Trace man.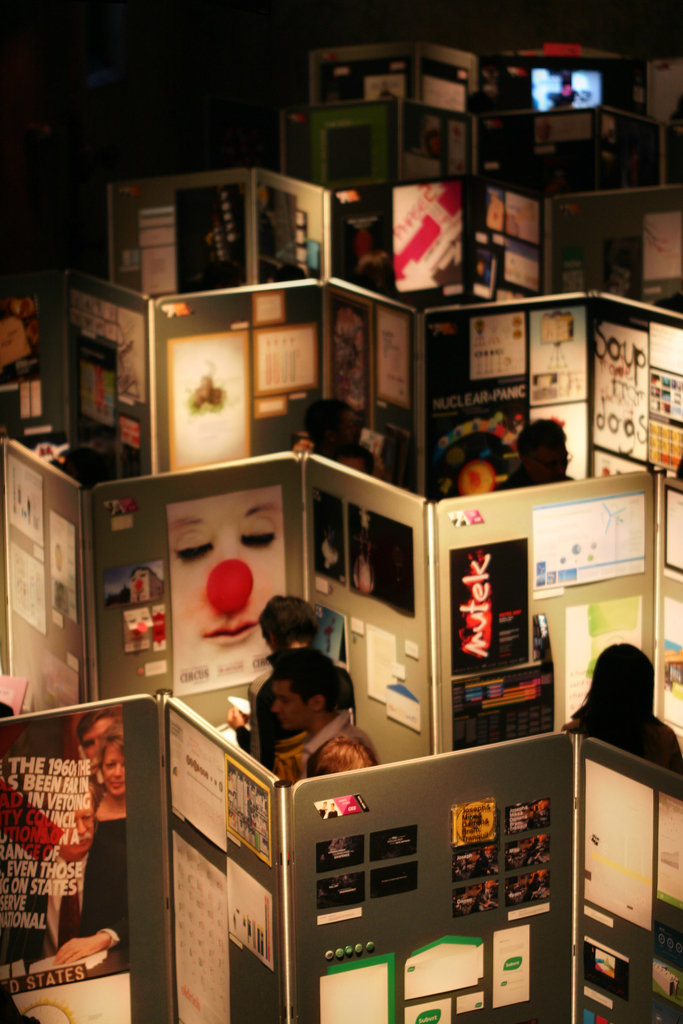
Traced to select_region(23, 760, 145, 956).
